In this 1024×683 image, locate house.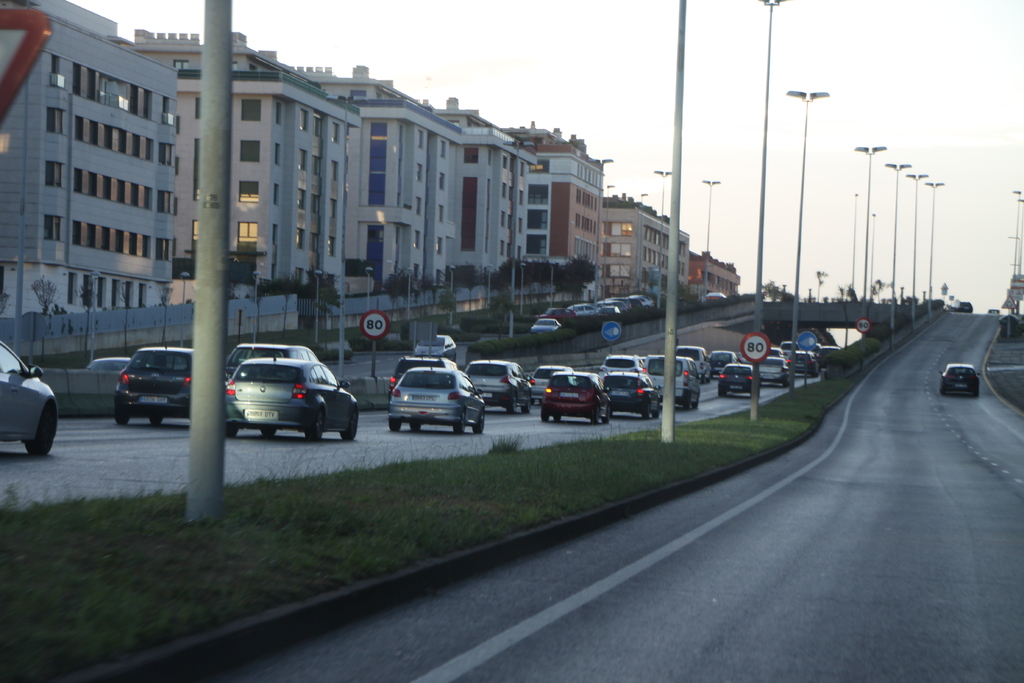
Bounding box: BBox(508, 111, 609, 285).
